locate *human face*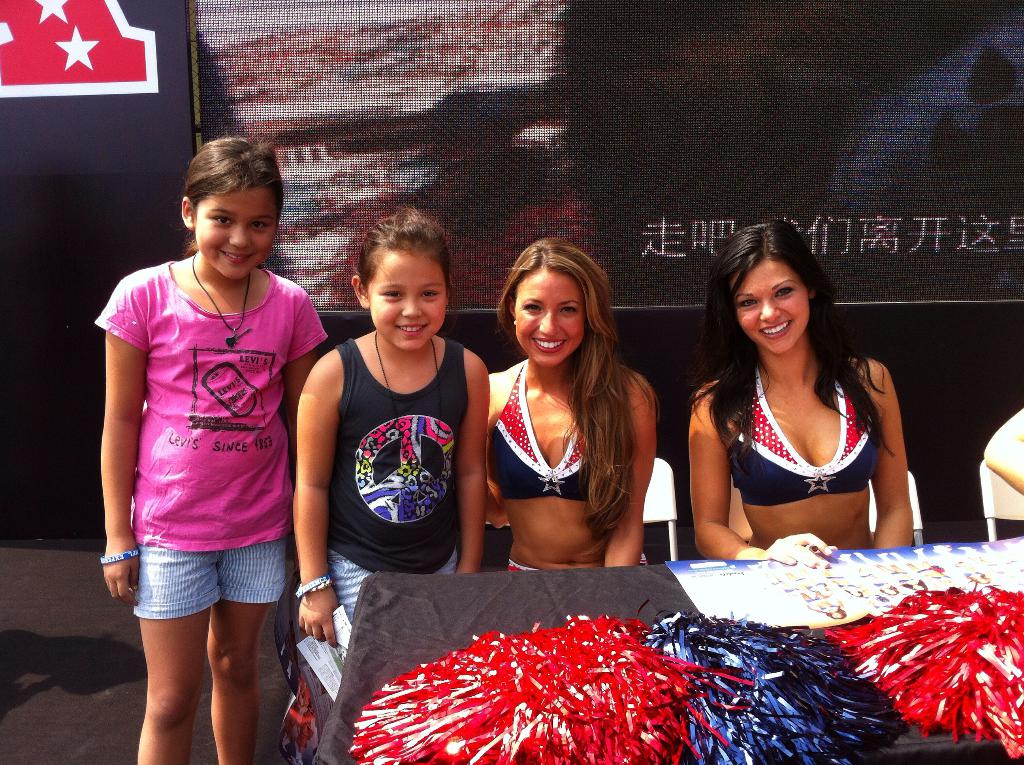
196/178/278/277
